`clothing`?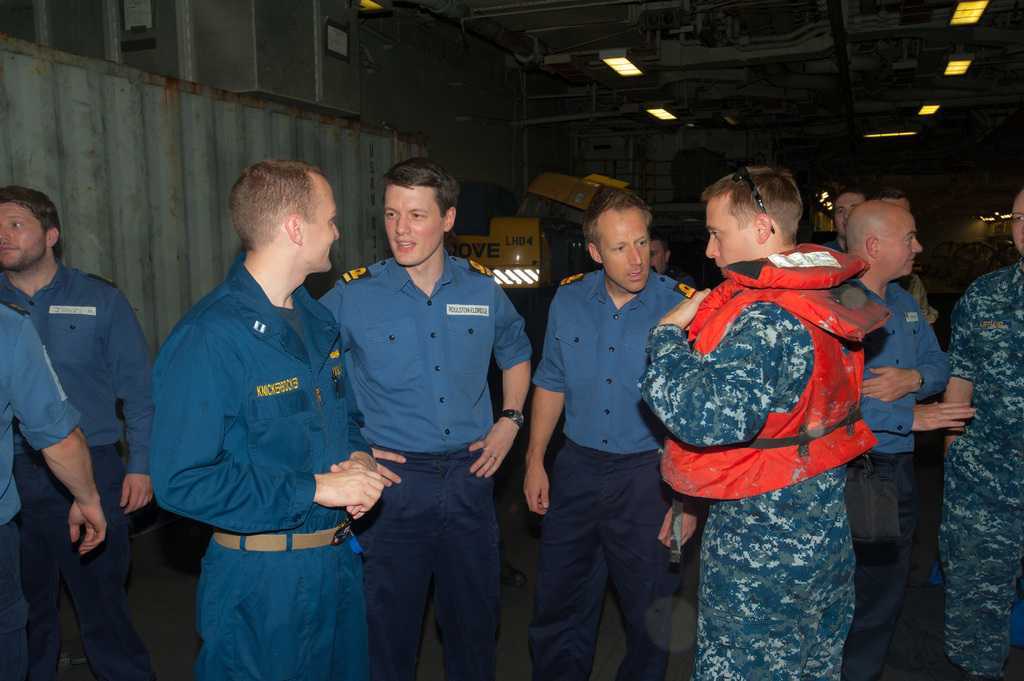
pyautogui.locateOnScreen(314, 253, 531, 680)
